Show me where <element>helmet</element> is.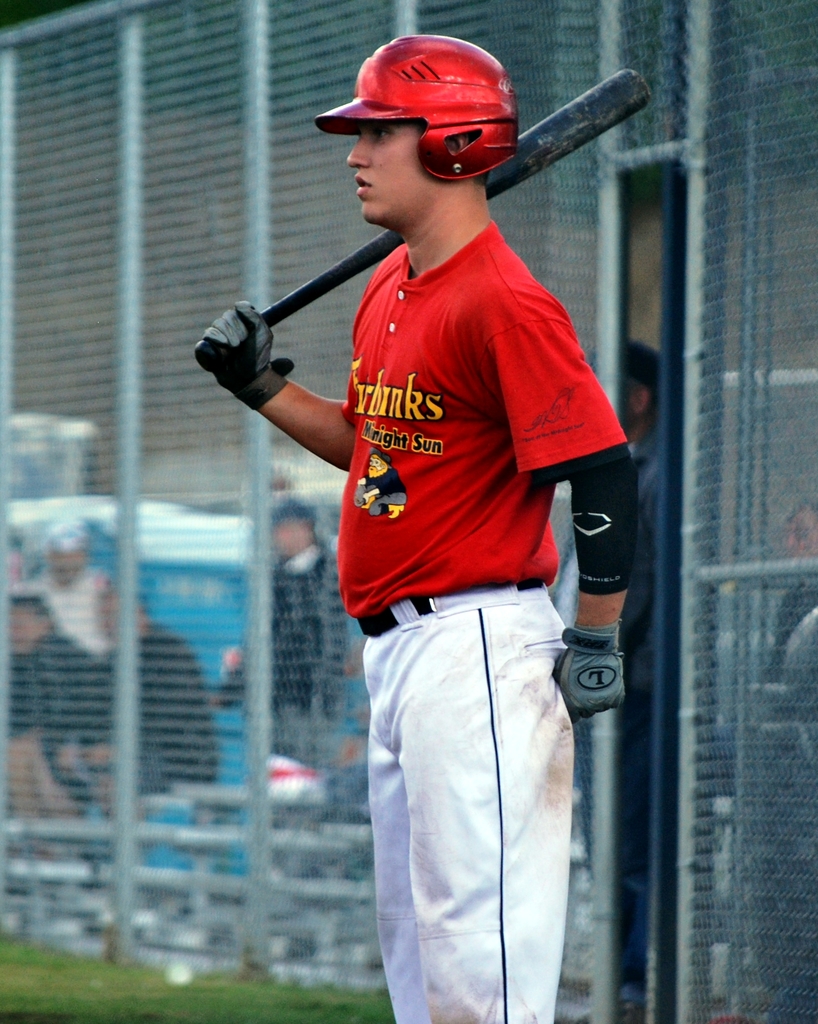
<element>helmet</element> is at 309, 38, 534, 185.
